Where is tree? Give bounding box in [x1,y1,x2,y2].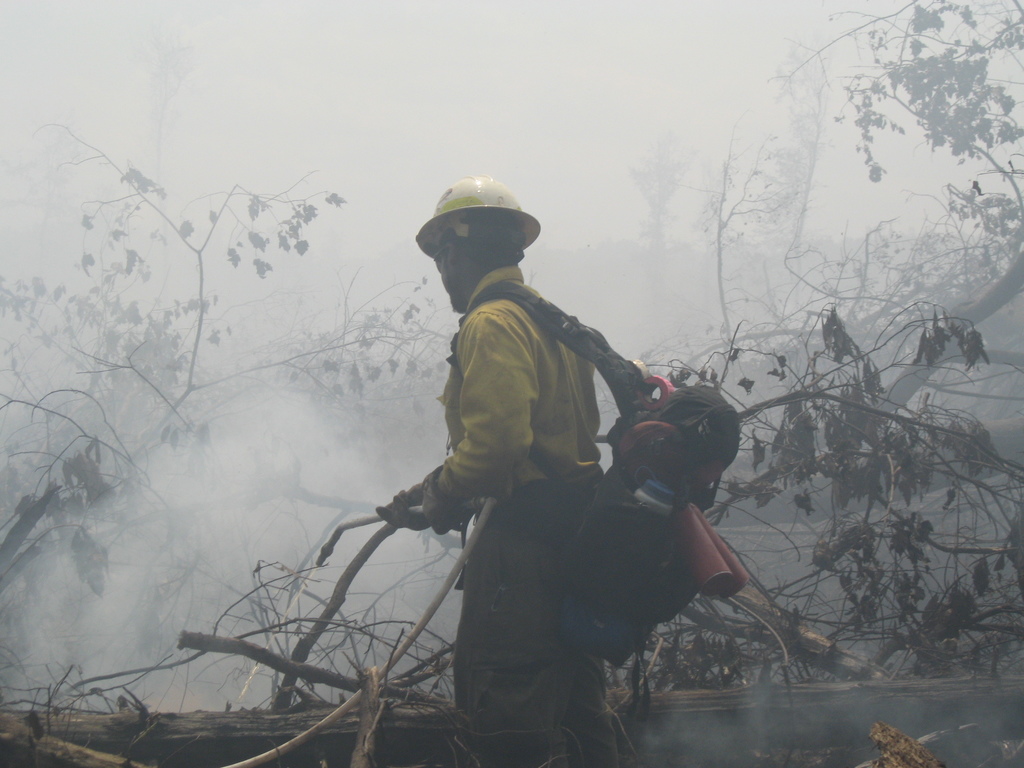
[0,0,1023,767].
